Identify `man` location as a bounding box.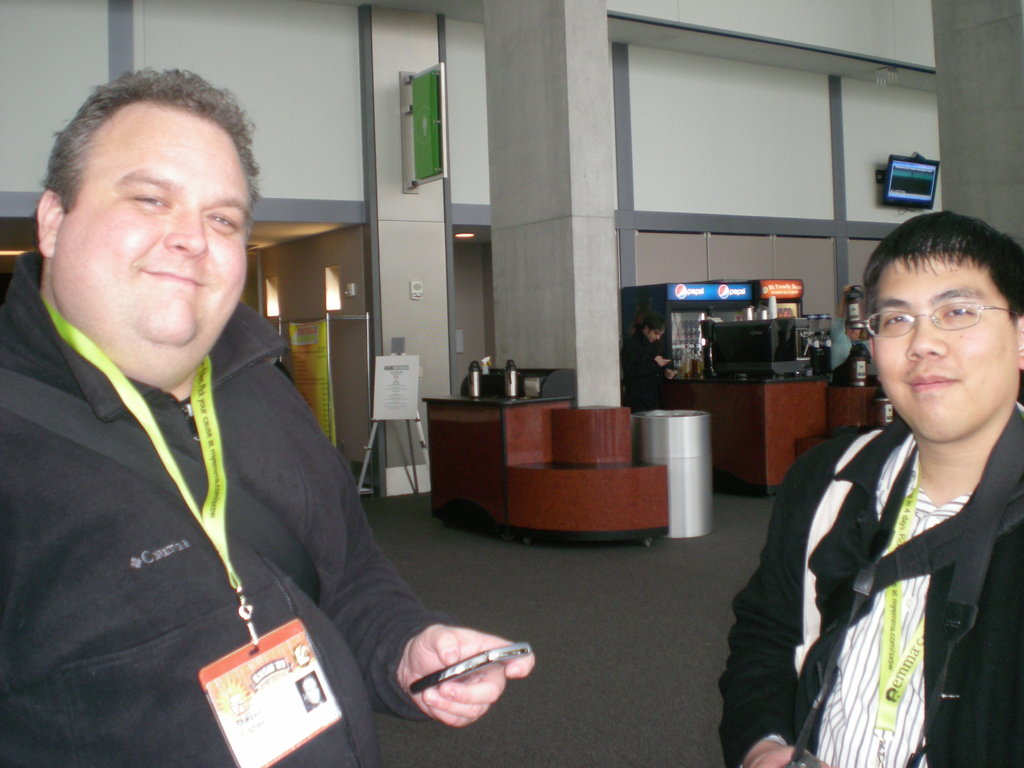
{"x1": 746, "y1": 213, "x2": 1023, "y2": 760}.
